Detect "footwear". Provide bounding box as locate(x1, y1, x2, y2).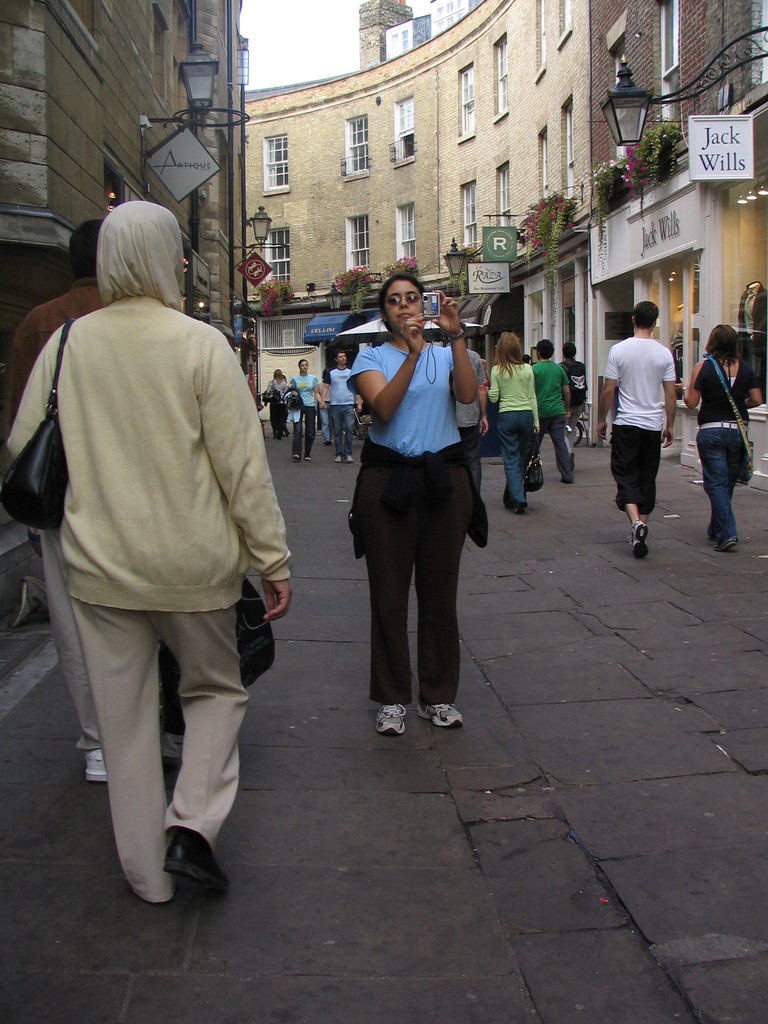
locate(424, 700, 460, 726).
